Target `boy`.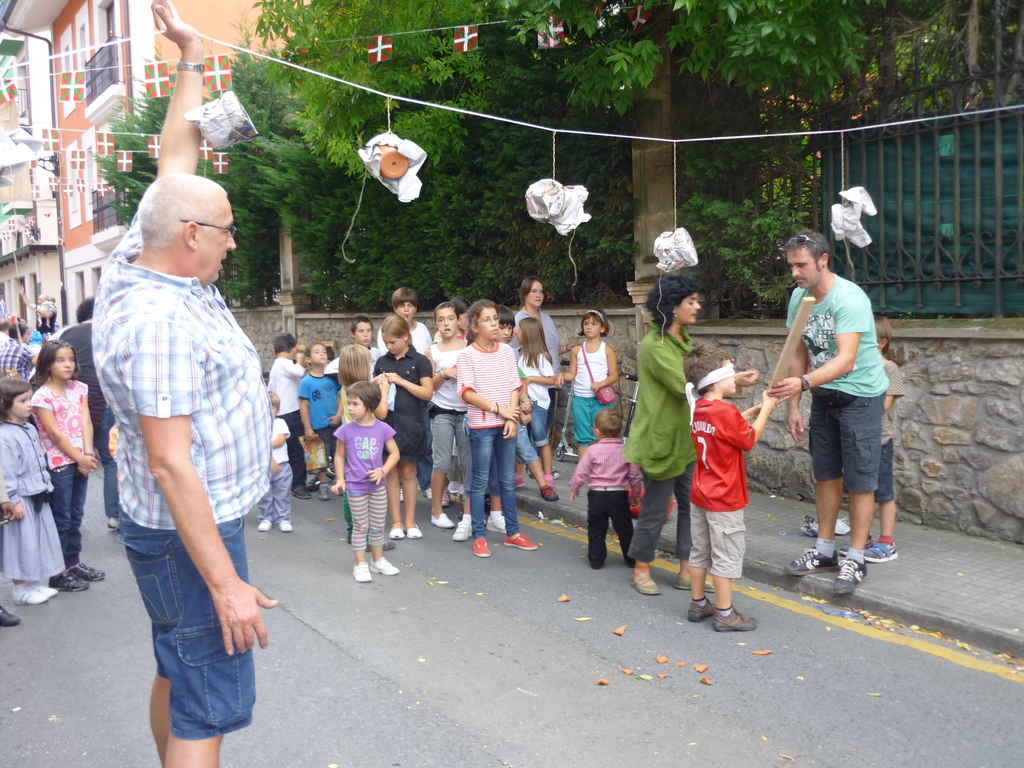
Target region: {"left": 258, "top": 400, "right": 298, "bottom": 532}.
